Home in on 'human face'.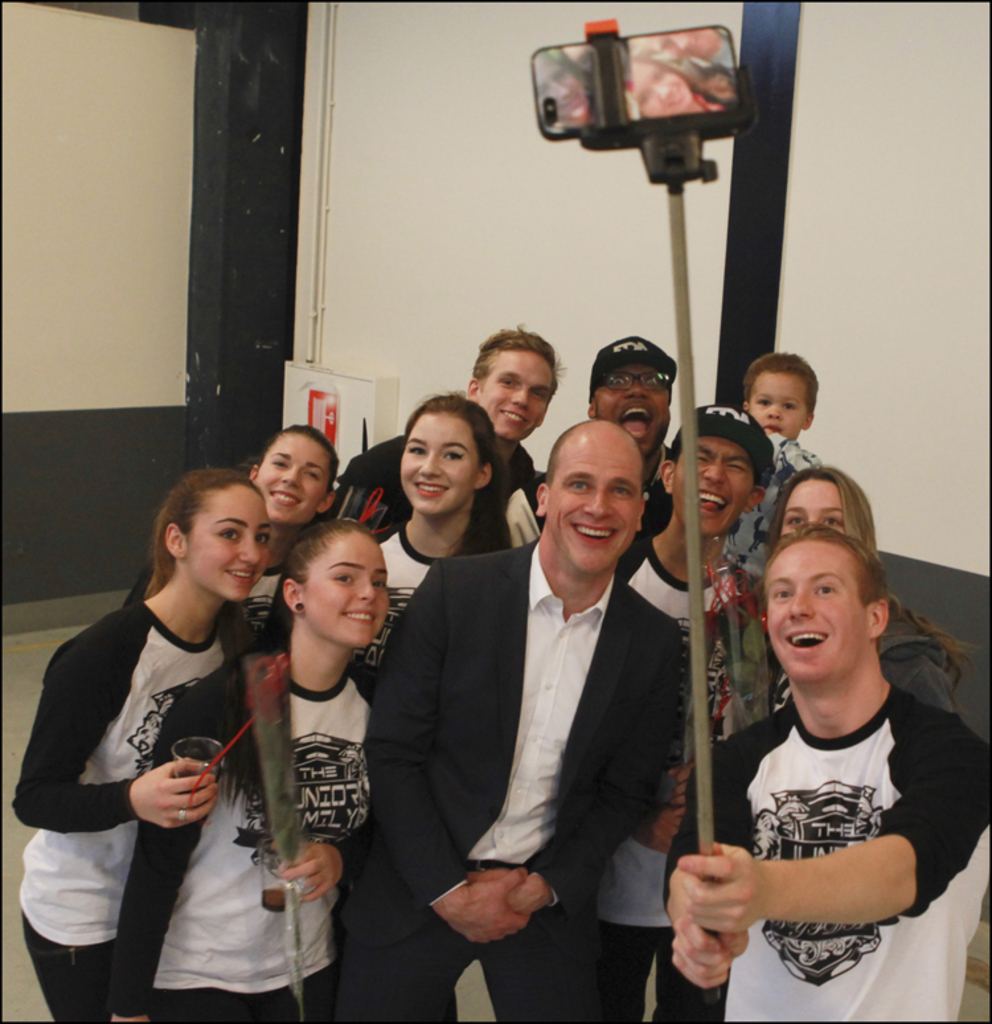
Homed in at box(676, 443, 758, 538).
